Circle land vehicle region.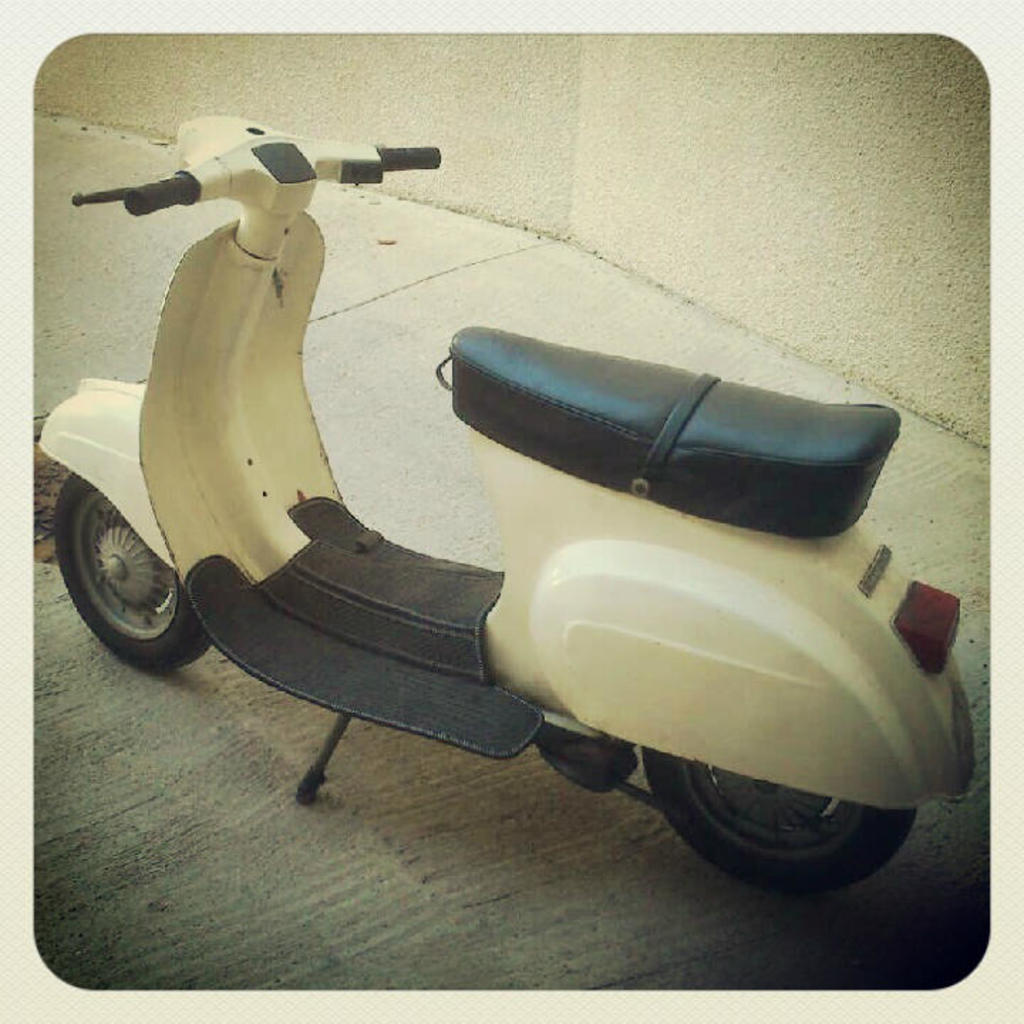
Region: (90,144,983,946).
